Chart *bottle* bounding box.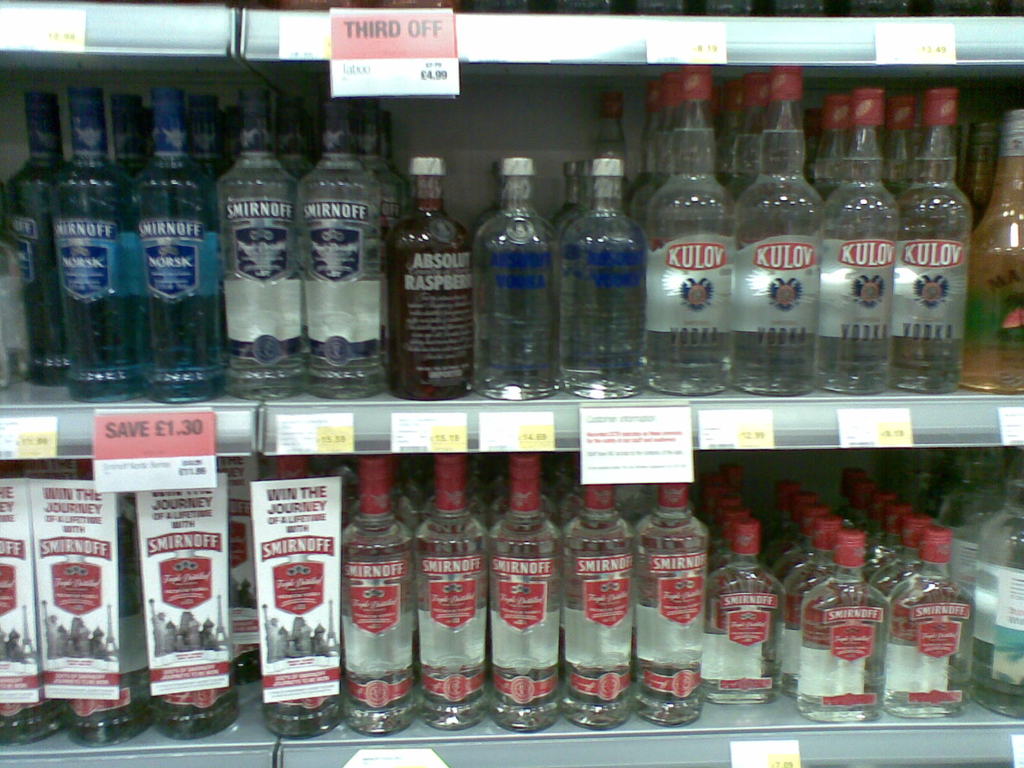
Charted: <box>146,557,250,749</box>.
